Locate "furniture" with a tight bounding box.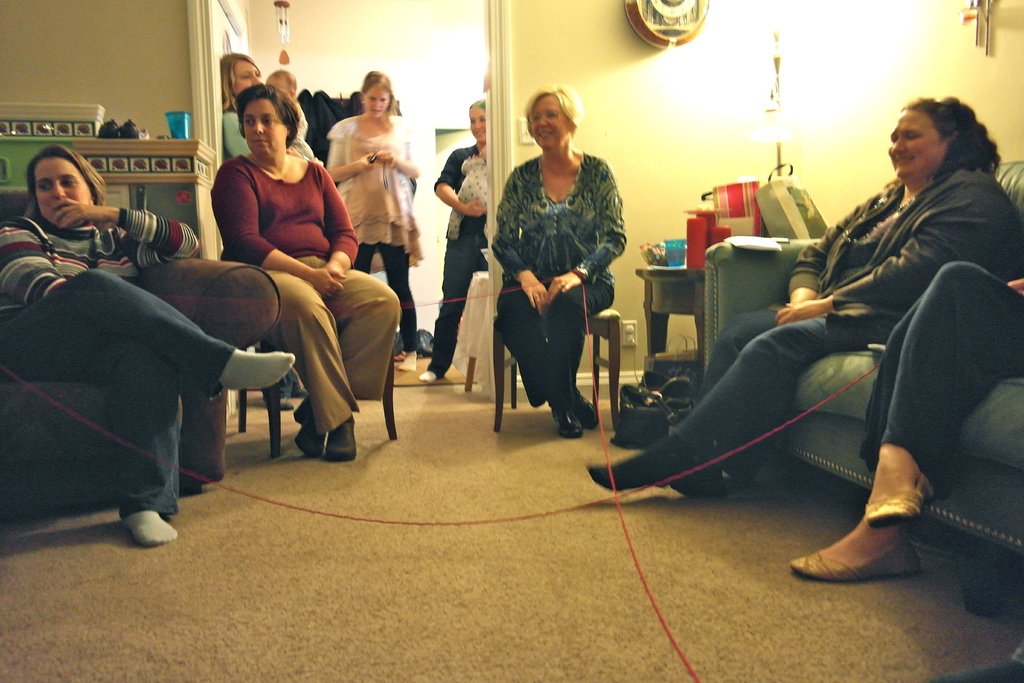
box=[637, 267, 708, 361].
